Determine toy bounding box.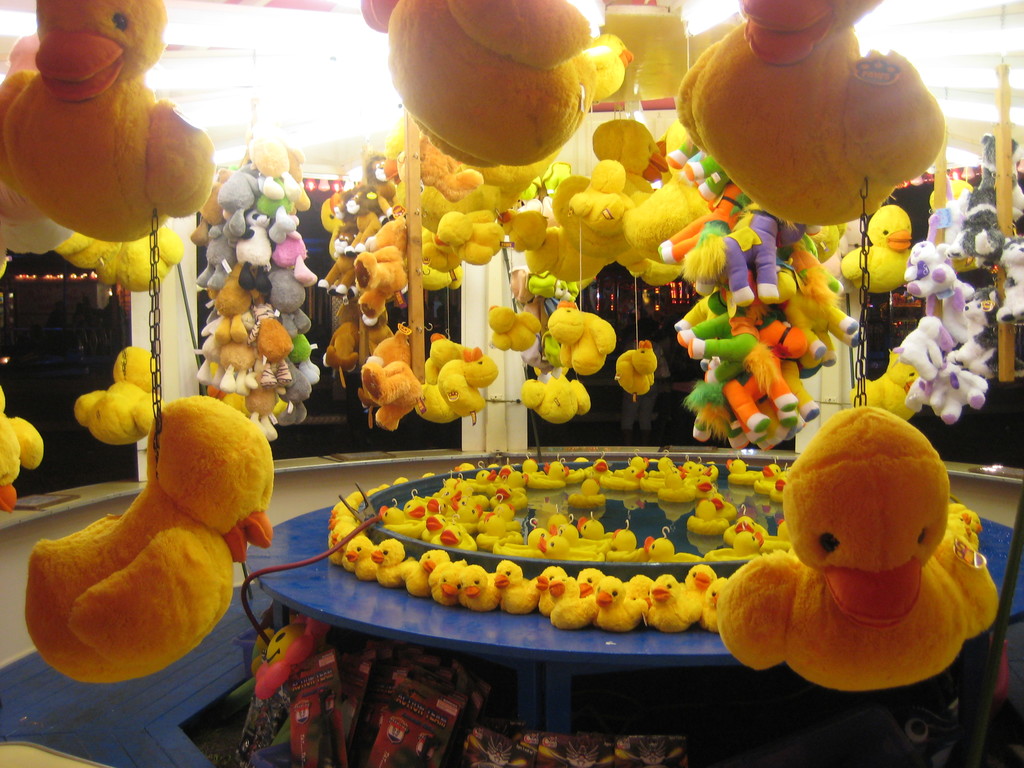
Determined: <region>493, 204, 550, 253</region>.
